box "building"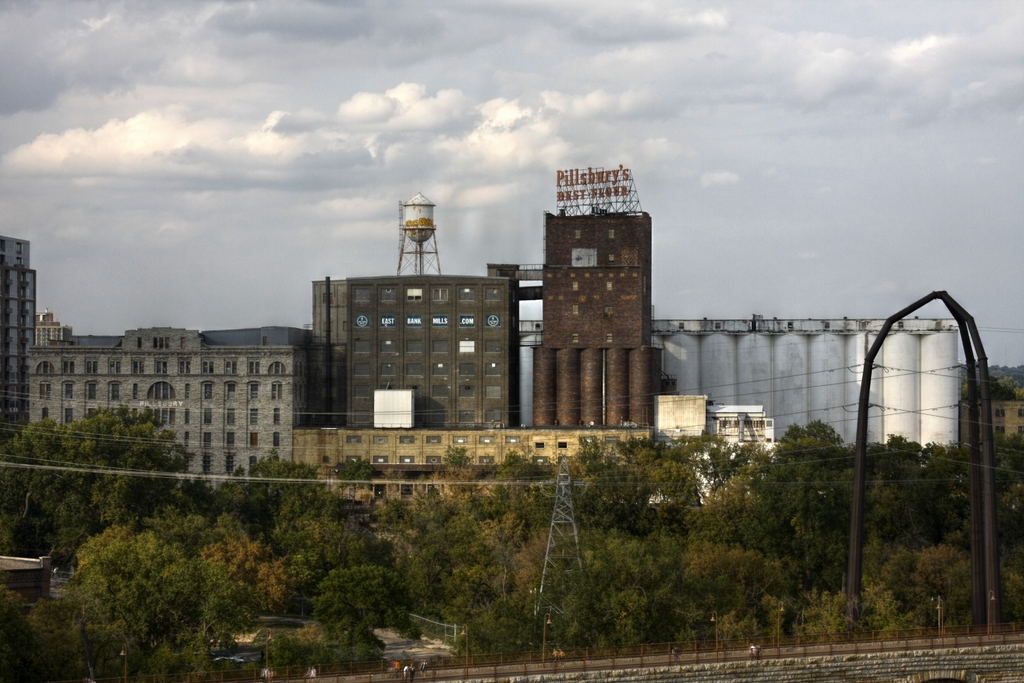
rect(0, 241, 35, 441)
